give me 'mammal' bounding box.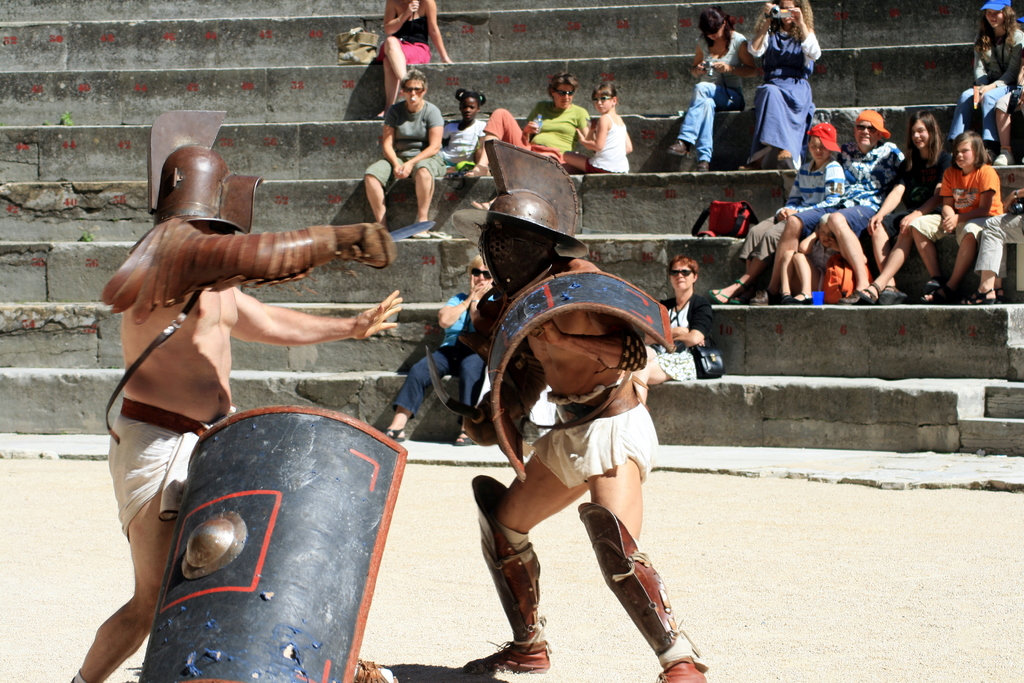
[left=380, top=257, right=500, bottom=443].
